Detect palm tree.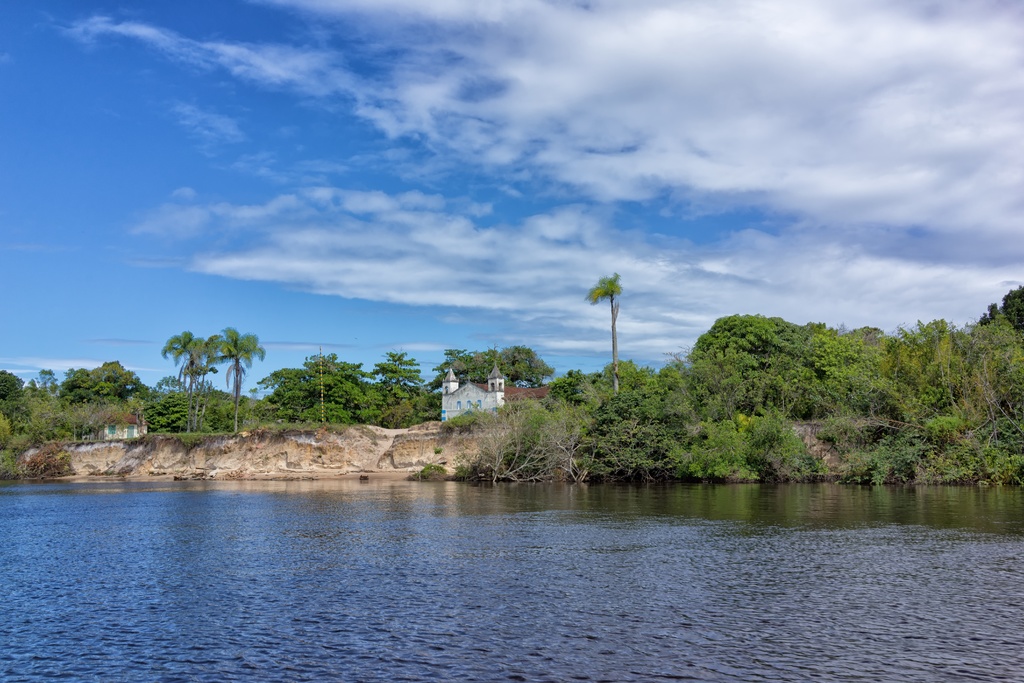
Detected at x1=292 y1=348 x2=335 y2=415.
